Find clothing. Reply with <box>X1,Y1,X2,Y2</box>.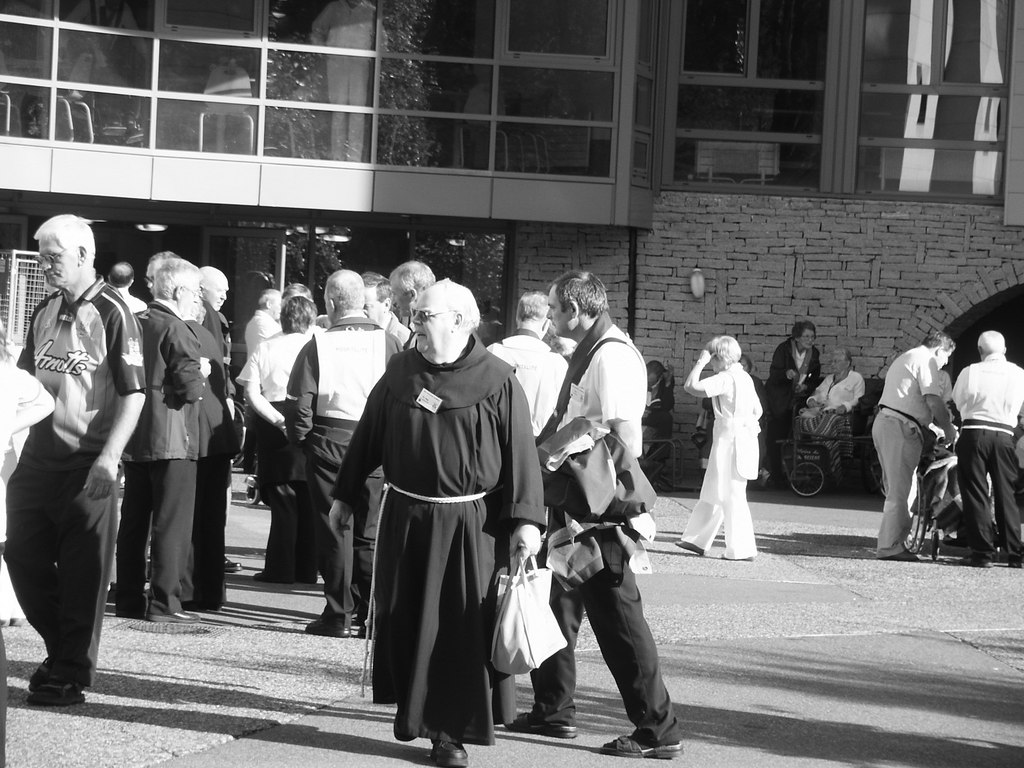
<box>952,353,1023,569</box>.
